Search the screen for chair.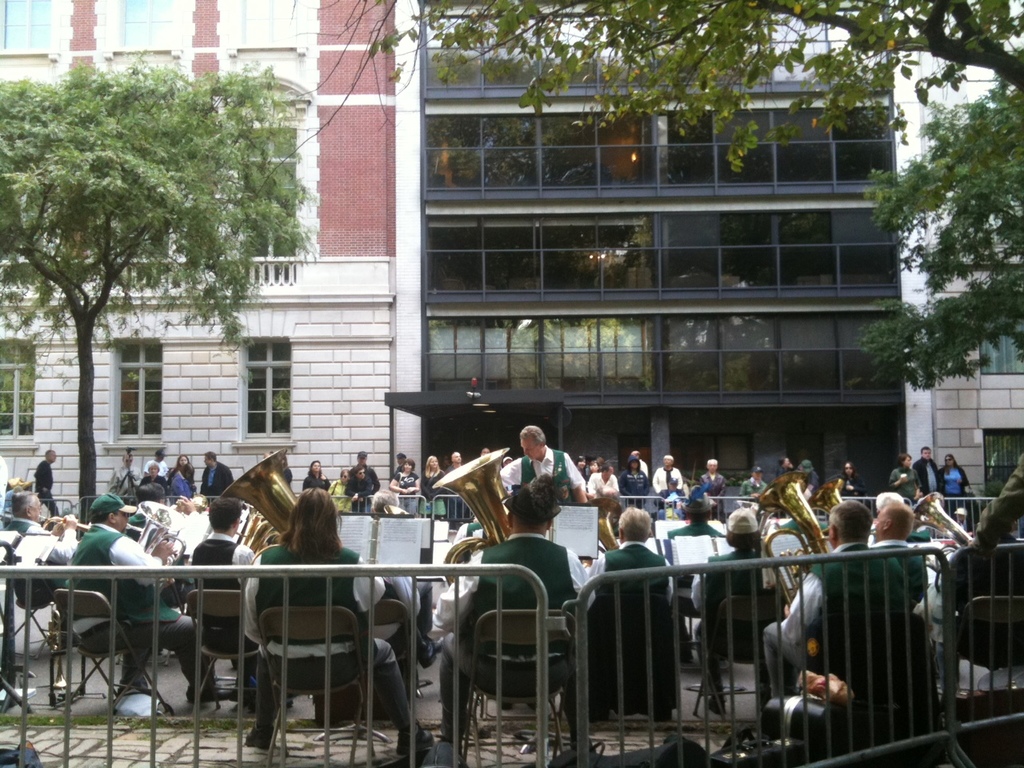
Found at 952 594 1023 696.
